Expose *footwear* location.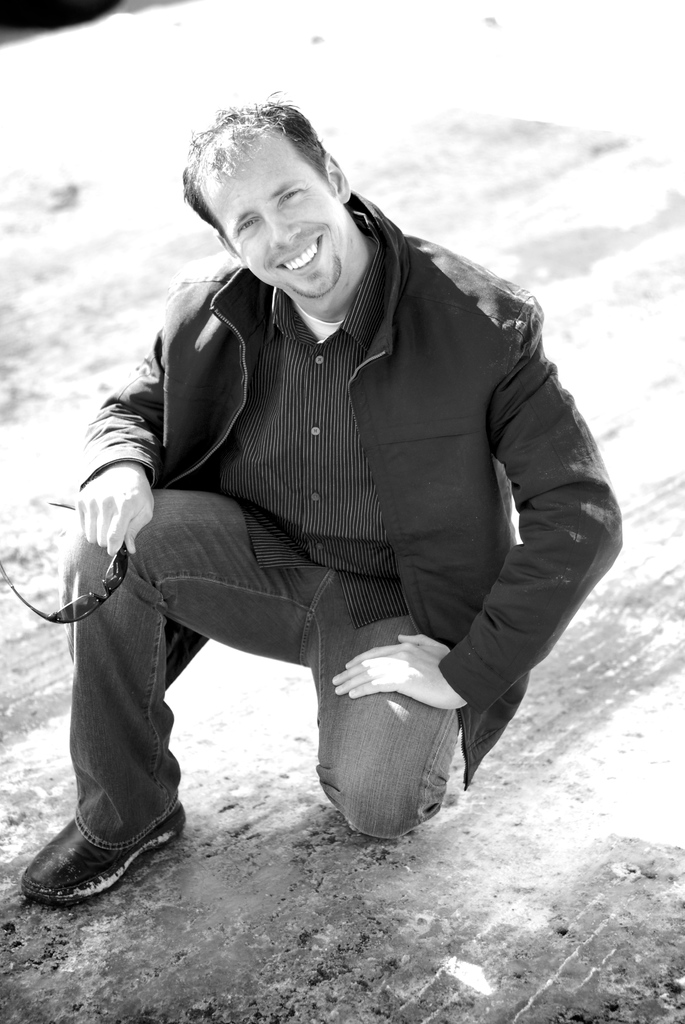
Exposed at left=18, top=803, right=185, bottom=906.
